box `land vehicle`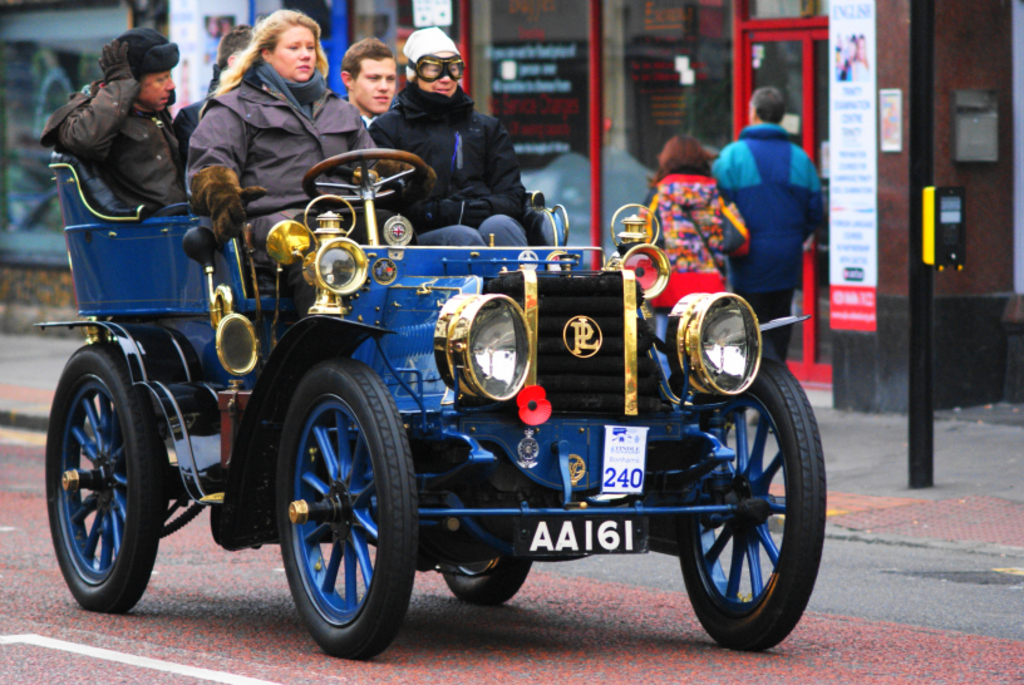
(x1=97, y1=129, x2=848, y2=674)
